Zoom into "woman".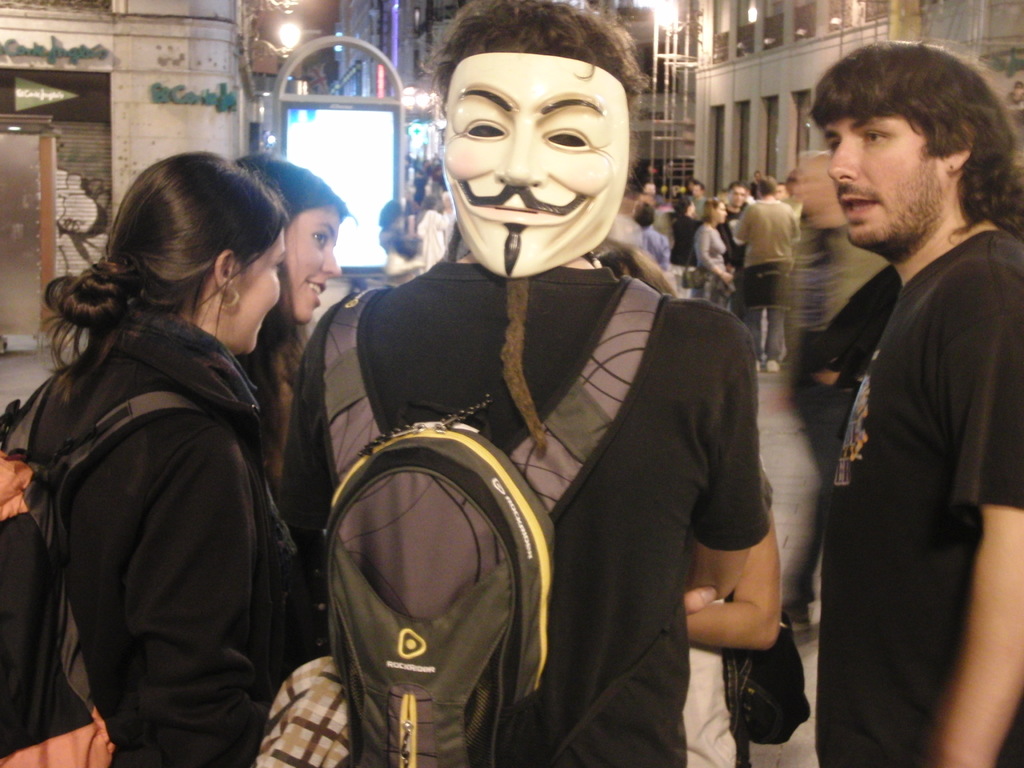
Zoom target: l=380, t=198, r=427, b=275.
